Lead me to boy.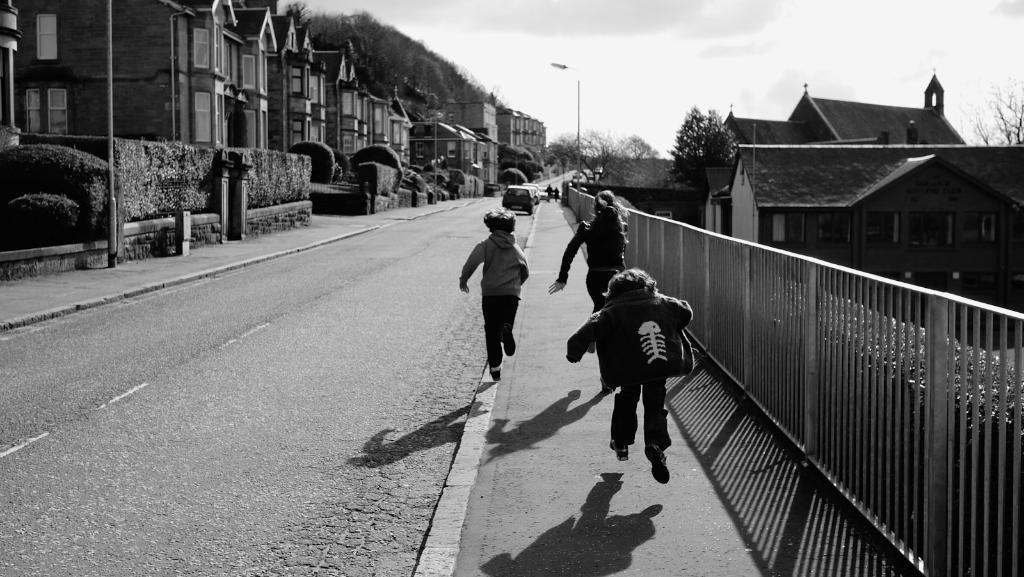
Lead to left=458, top=209, right=529, bottom=379.
